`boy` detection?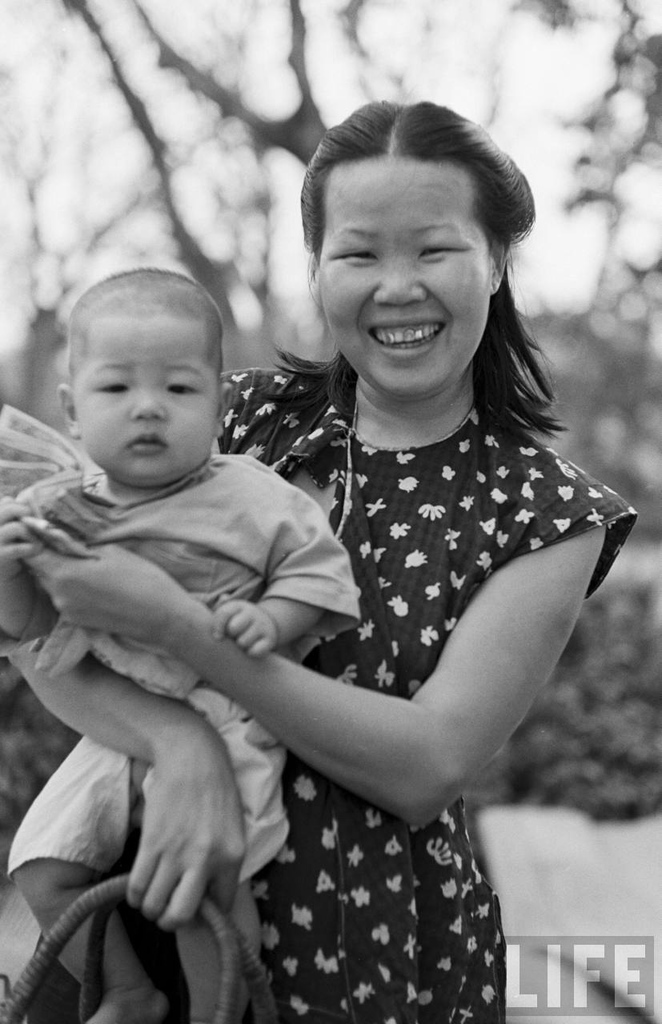
box=[2, 270, 367, 1021]
